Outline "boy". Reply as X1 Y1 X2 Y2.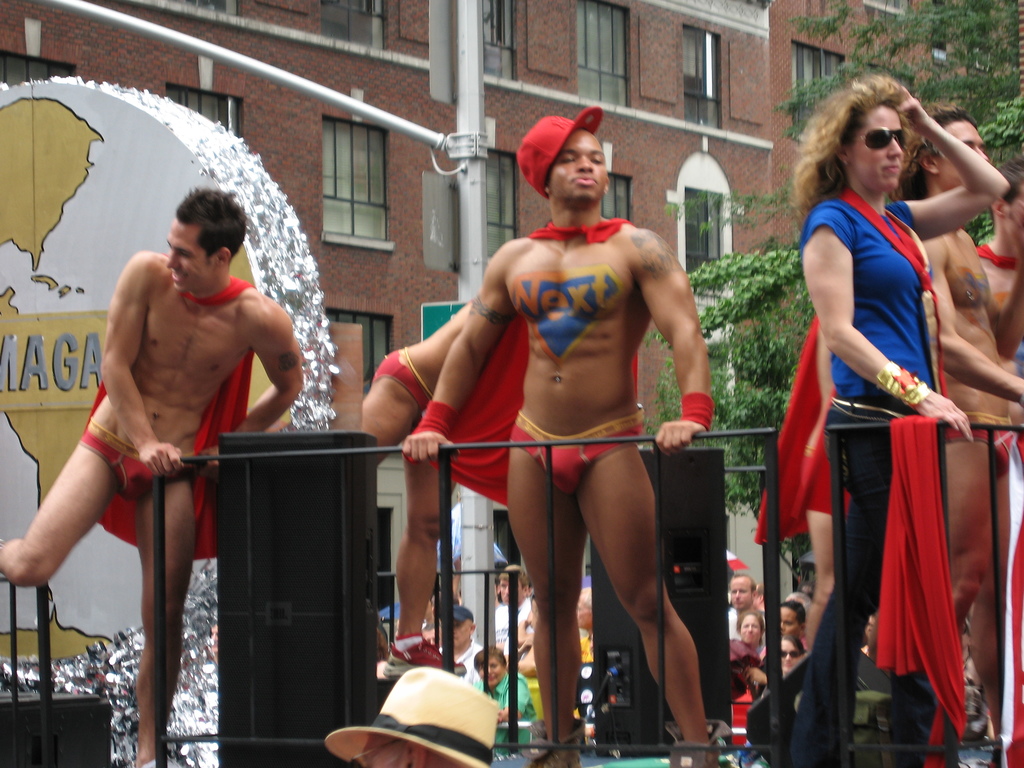
918 100 1023 655.
